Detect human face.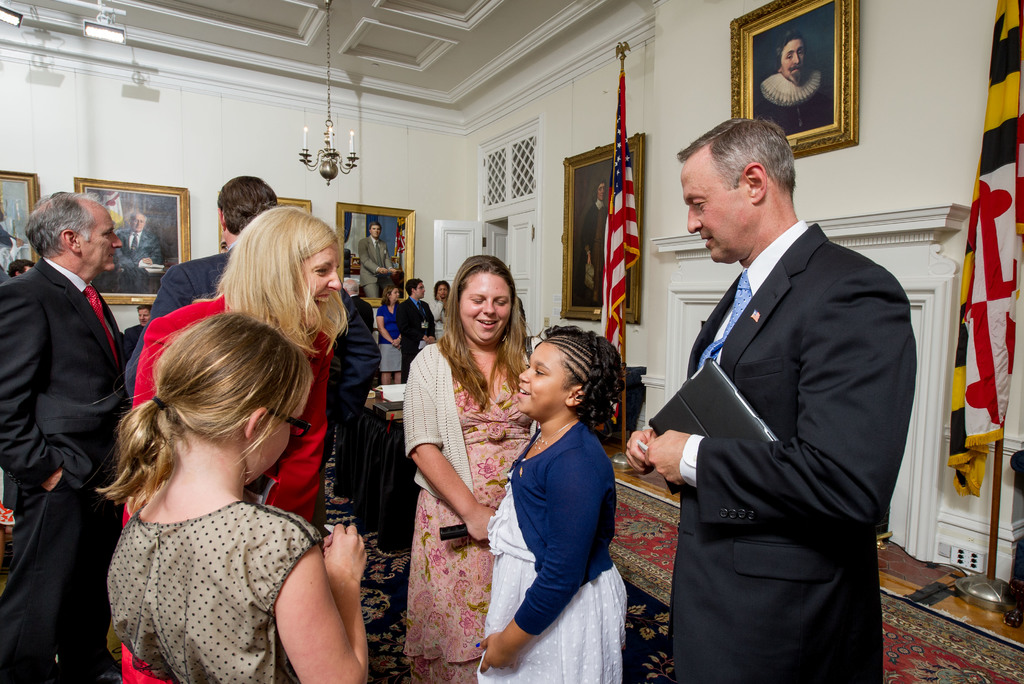
Detected at box(515, 339, 574, 414).
